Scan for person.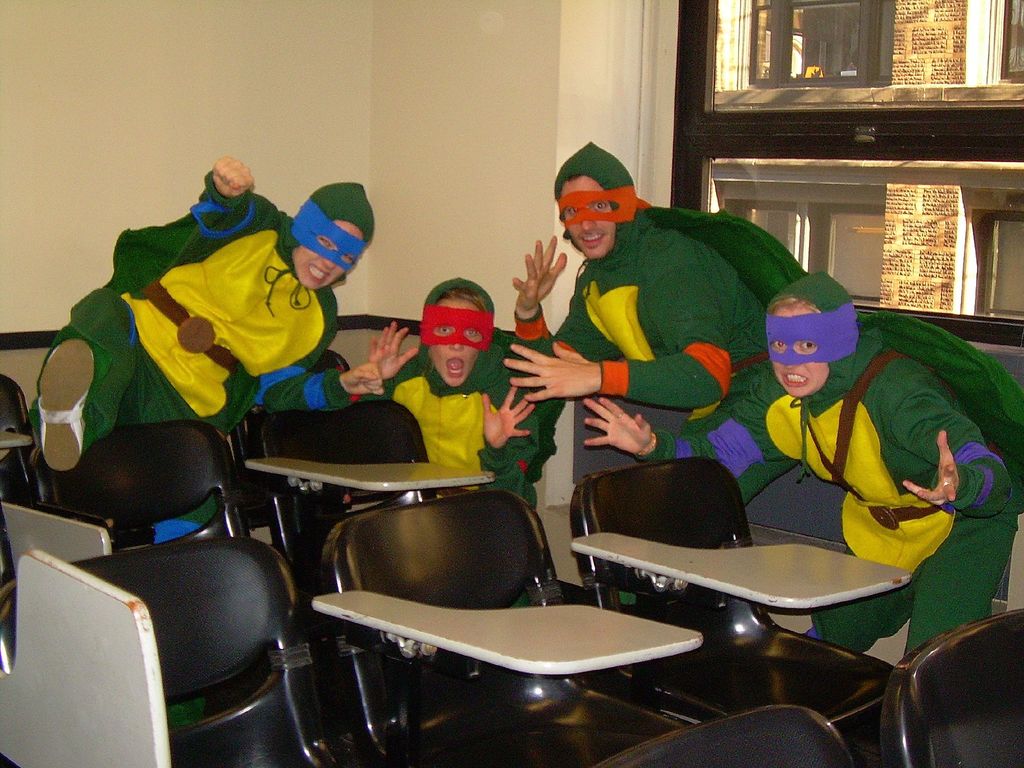
Scan result: <region>29, 150, 388, 547</region>.
